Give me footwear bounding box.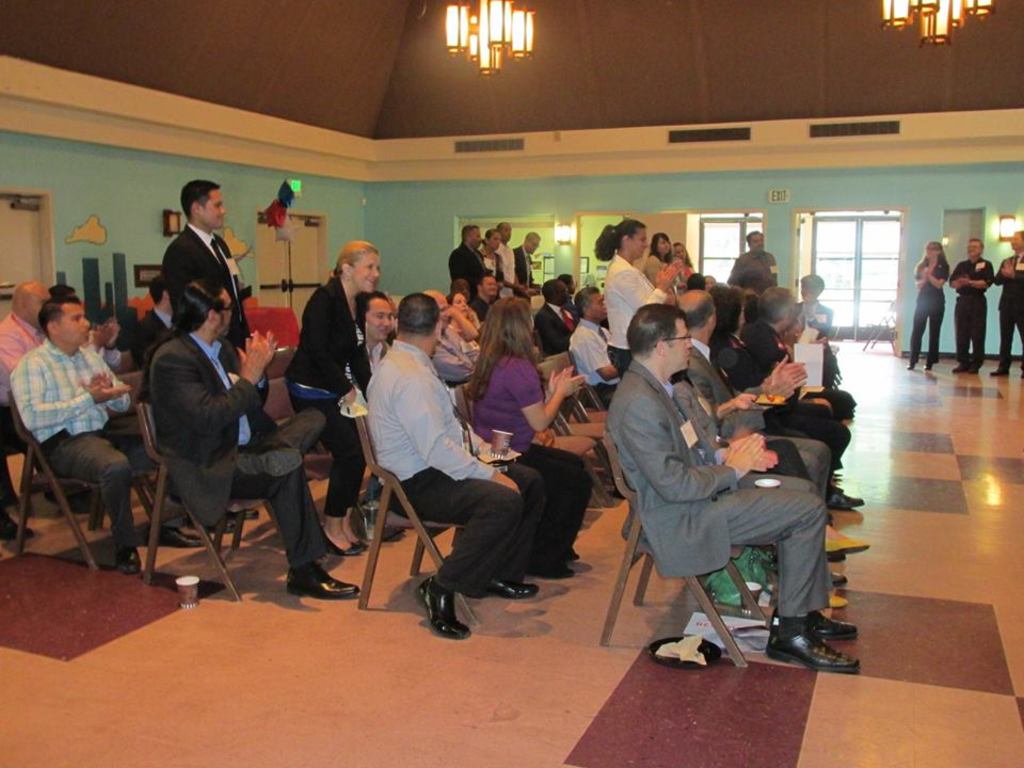
[left=813, top=607, right=855, bottom=647].
